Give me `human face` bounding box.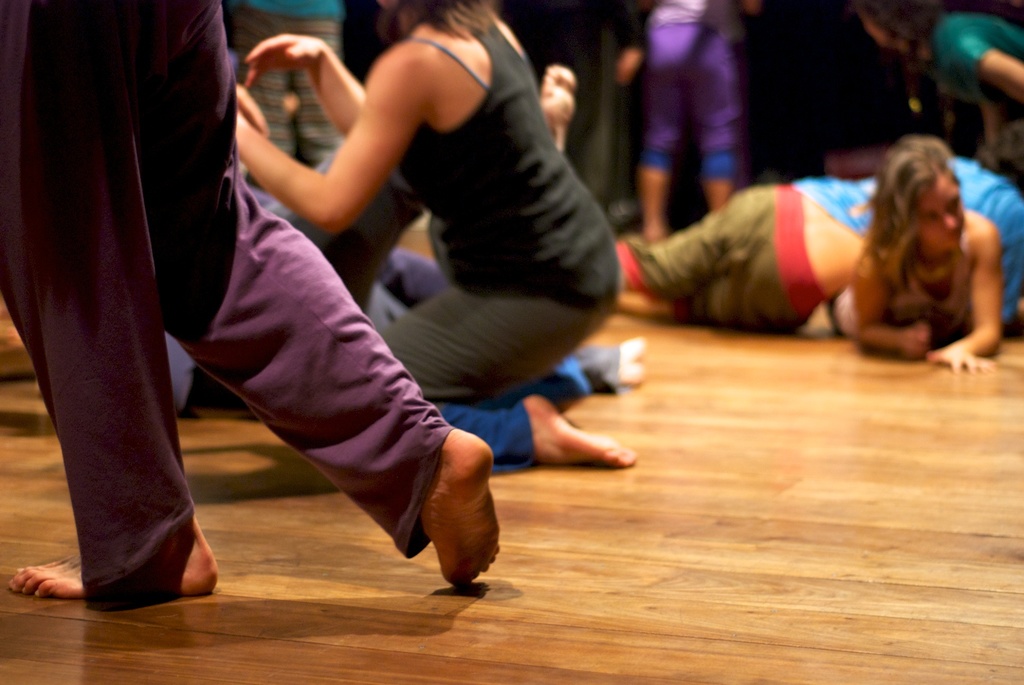
left=915, top=169, right=968, bottom=253.
